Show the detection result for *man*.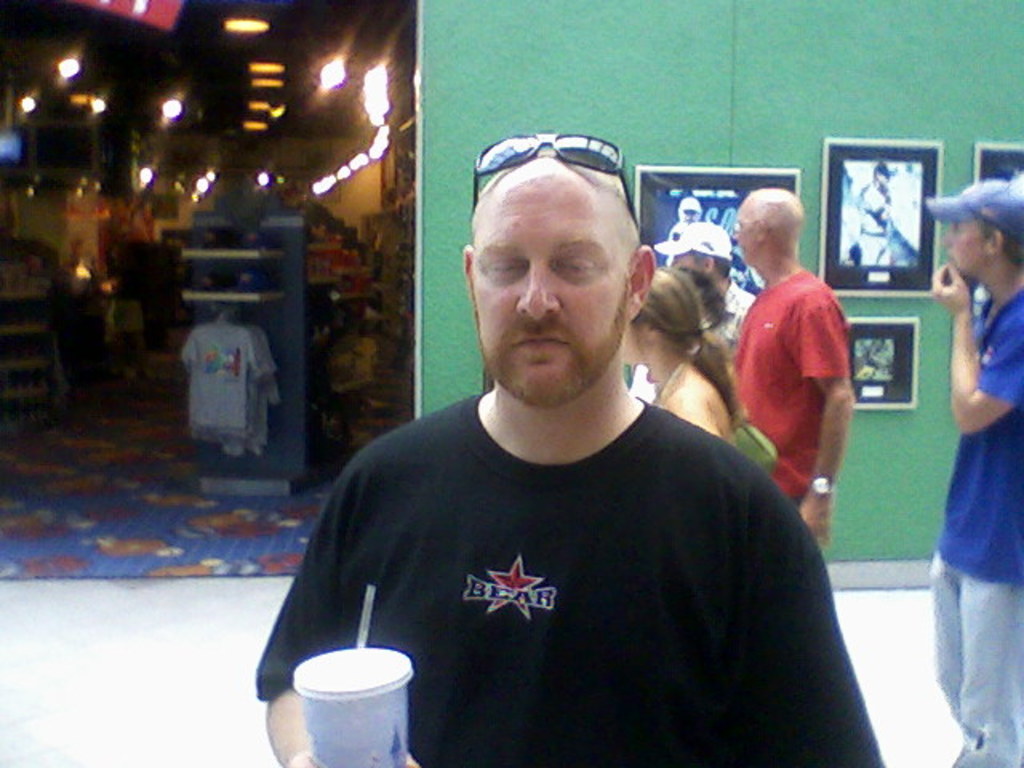
(269,142,848,752).
